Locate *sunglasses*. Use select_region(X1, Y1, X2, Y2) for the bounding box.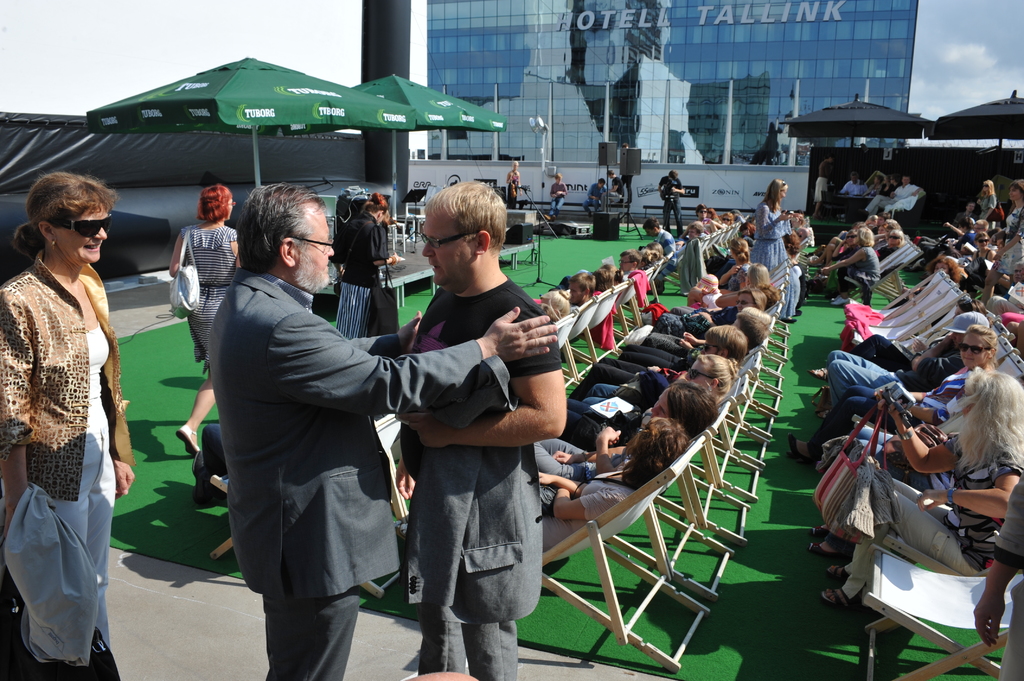
select_region(56, 210, 120, 248).
